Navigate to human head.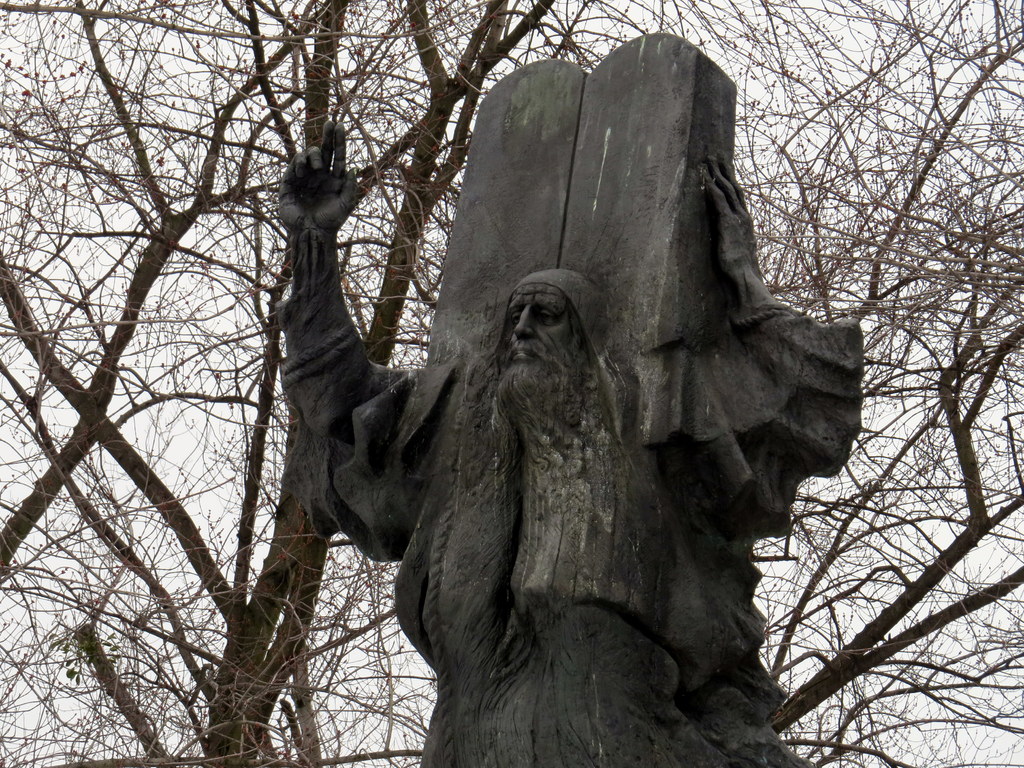
Navigation target: <bbox>486, 260, 602, 431</bbox>.
